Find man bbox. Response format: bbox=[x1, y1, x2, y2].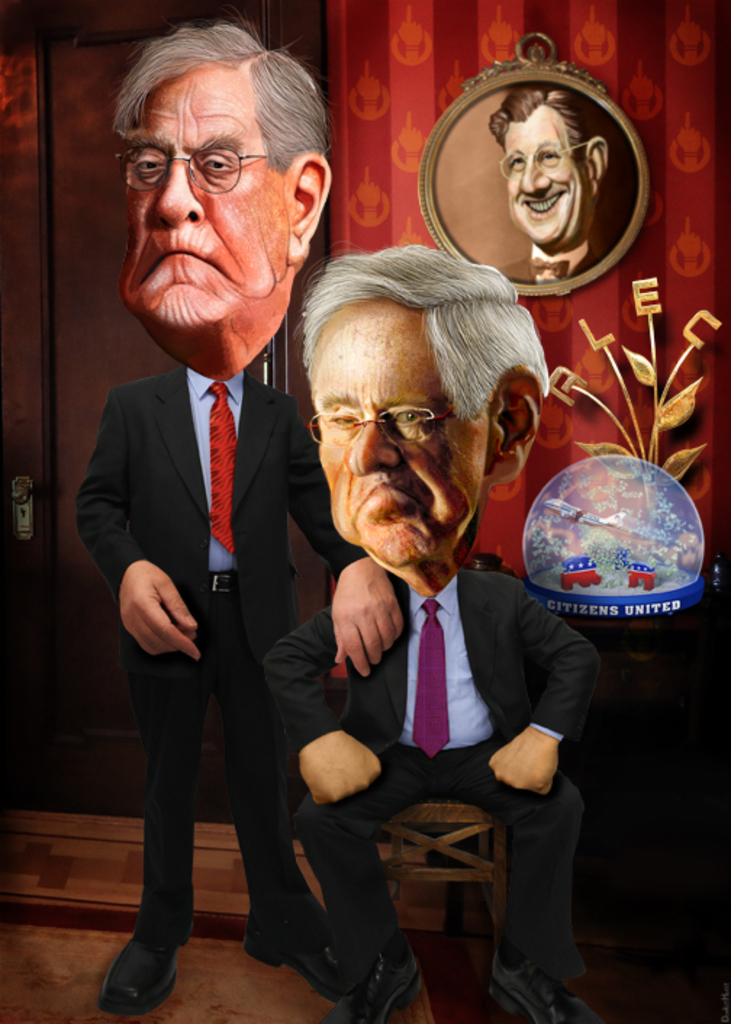
bbox=[73, 64, 350, 988].
